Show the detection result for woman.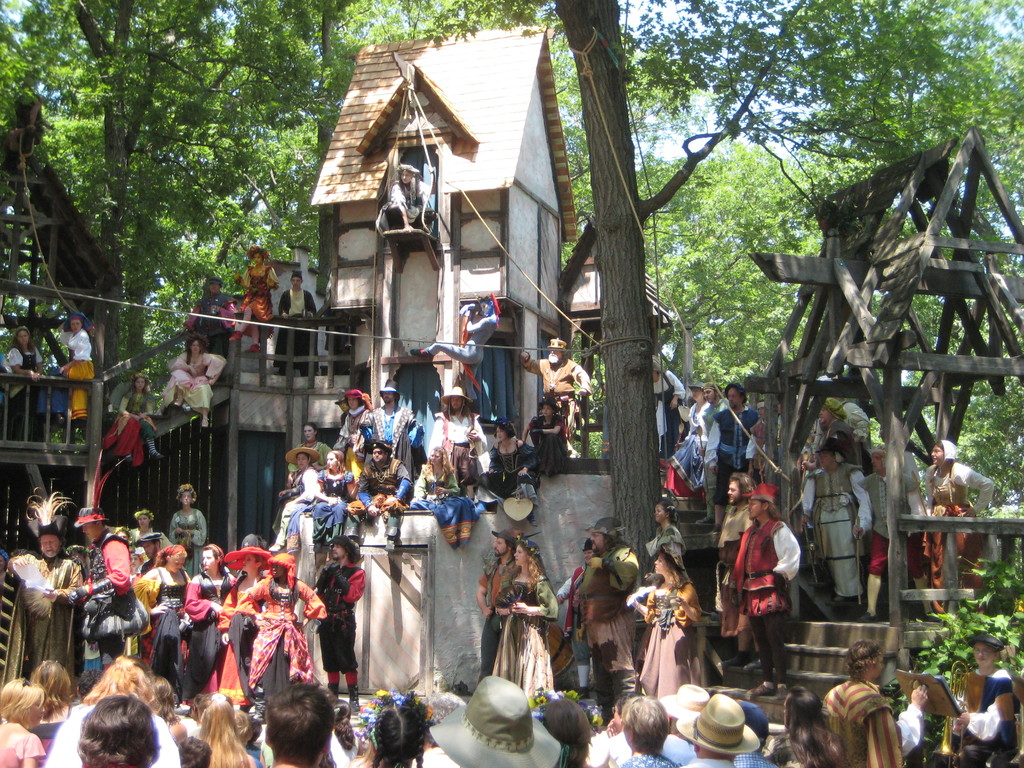
520:395:568:479.
